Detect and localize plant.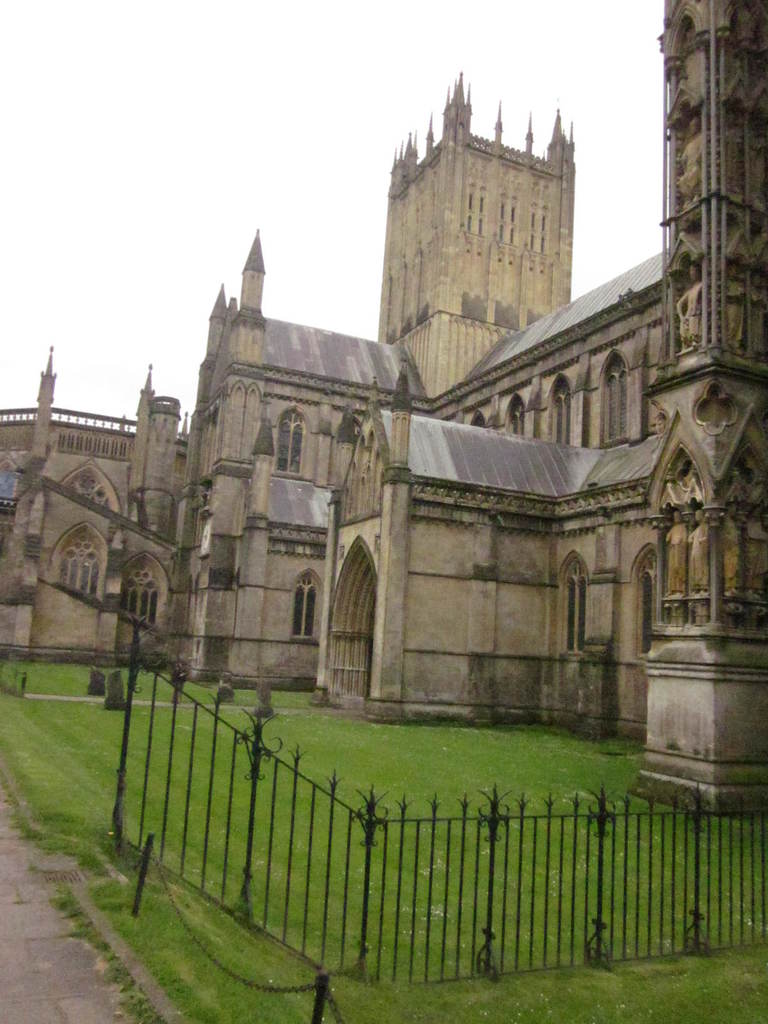
Localized at rect(79, 662, 106, 700).
